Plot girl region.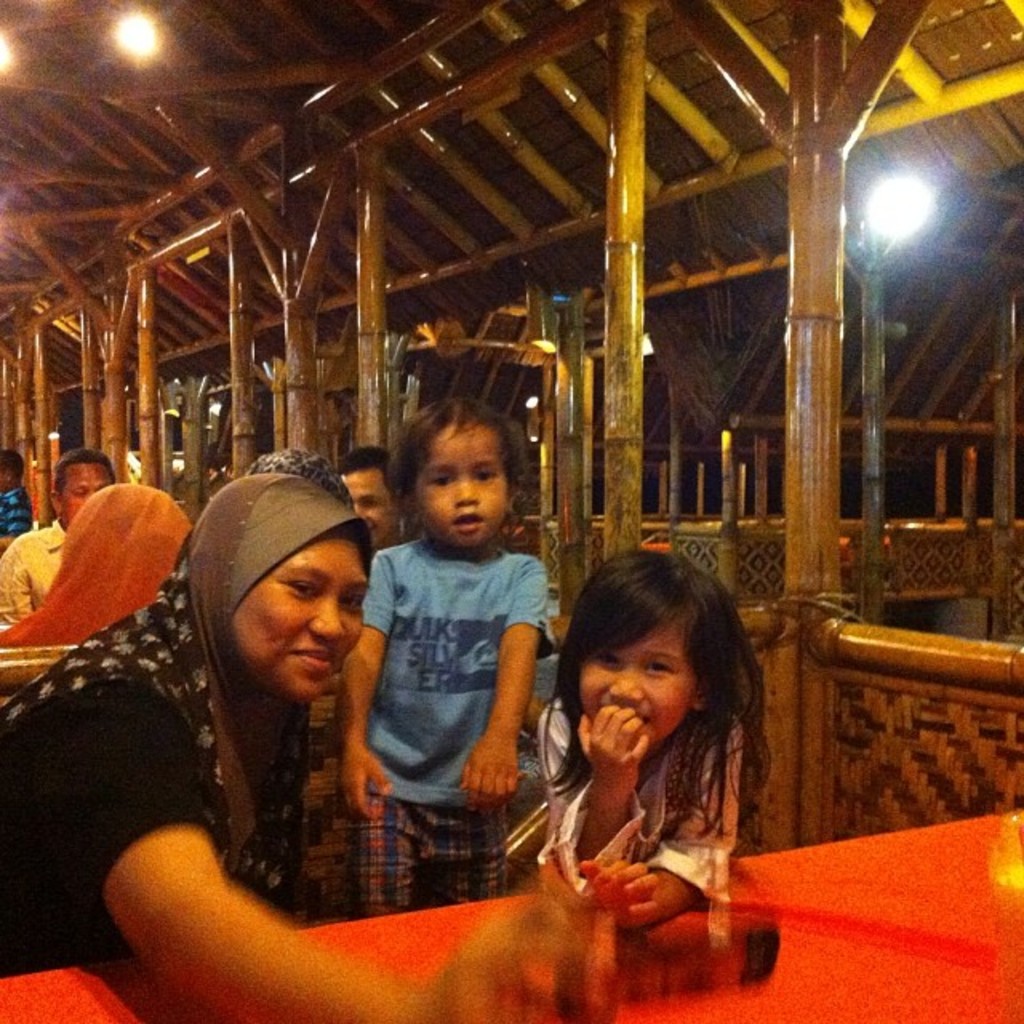
Plotted at {"left": 336, "top": 395, "right": 547, "bottom": 918}.
